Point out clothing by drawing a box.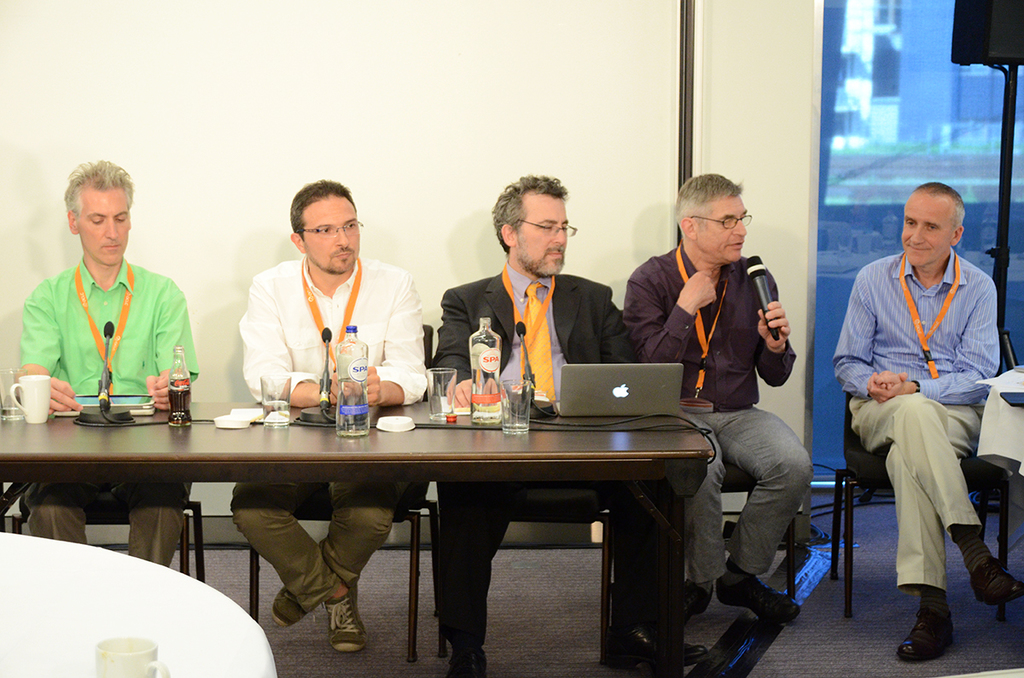
select_region(240, 249, 431, 408).
